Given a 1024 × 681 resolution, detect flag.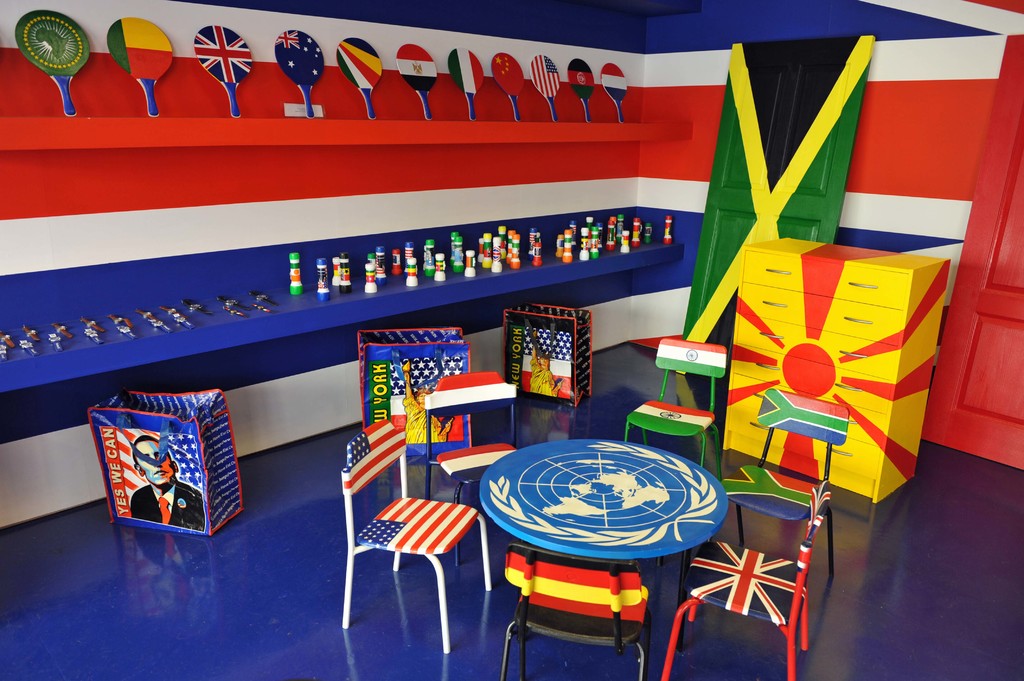
447, 47, 486, 94.
